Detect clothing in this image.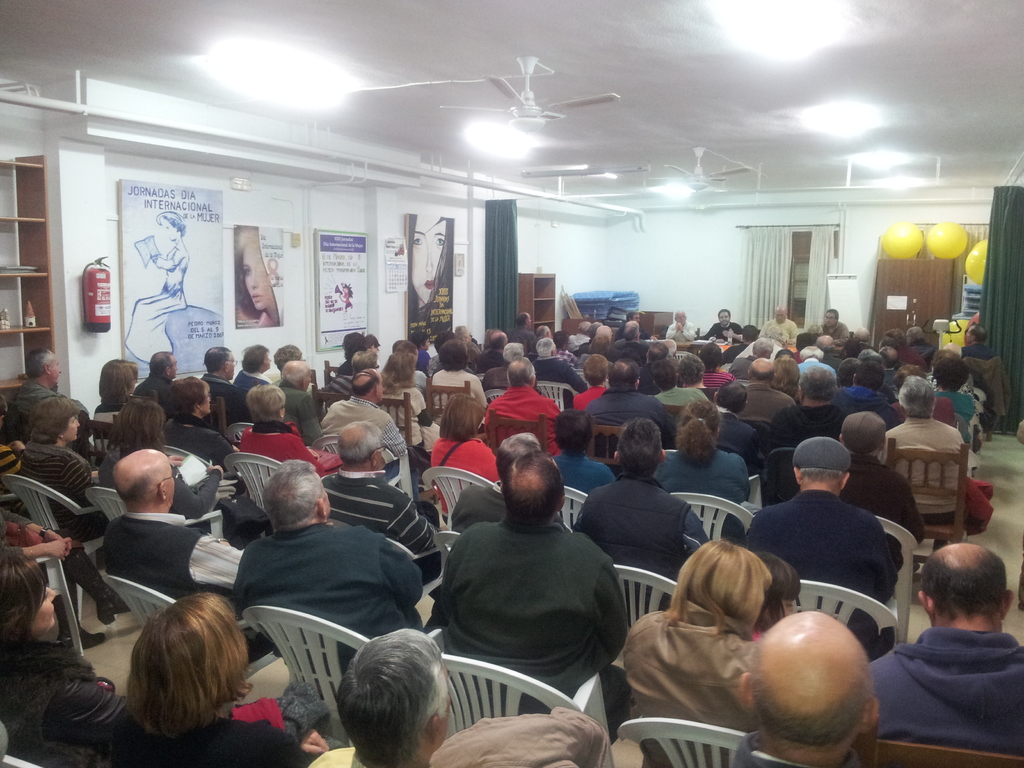
Detection: (x1=13, y1=424, x2=93, y2=540).
